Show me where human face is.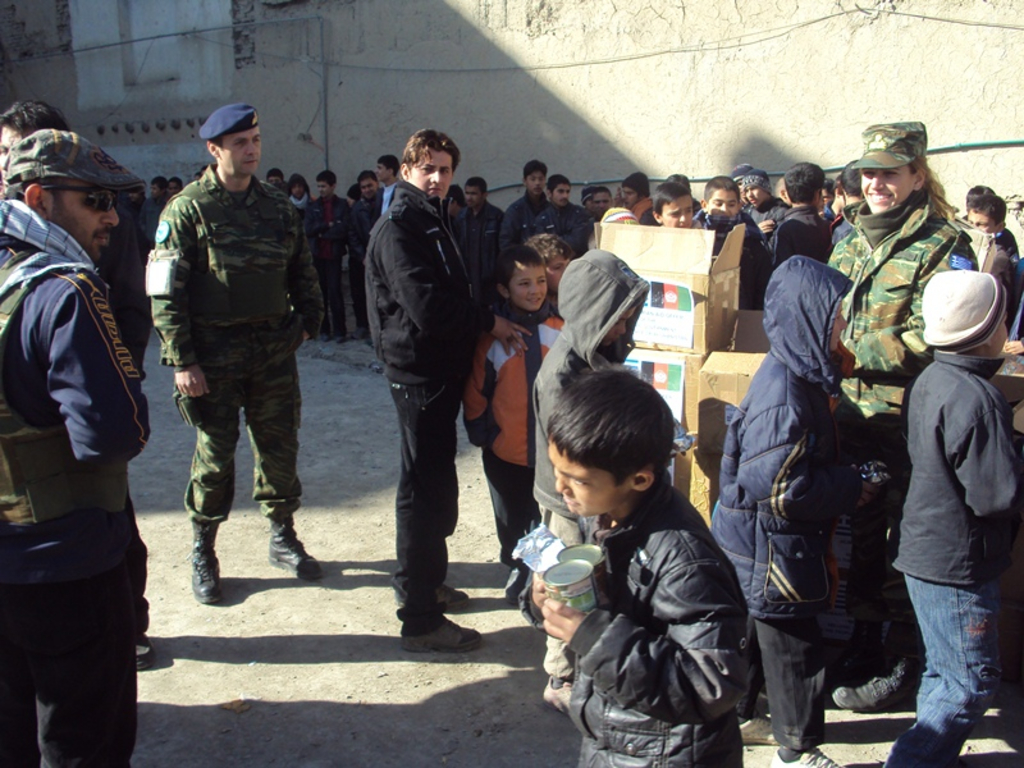
human face is at [320,180,335,197].
